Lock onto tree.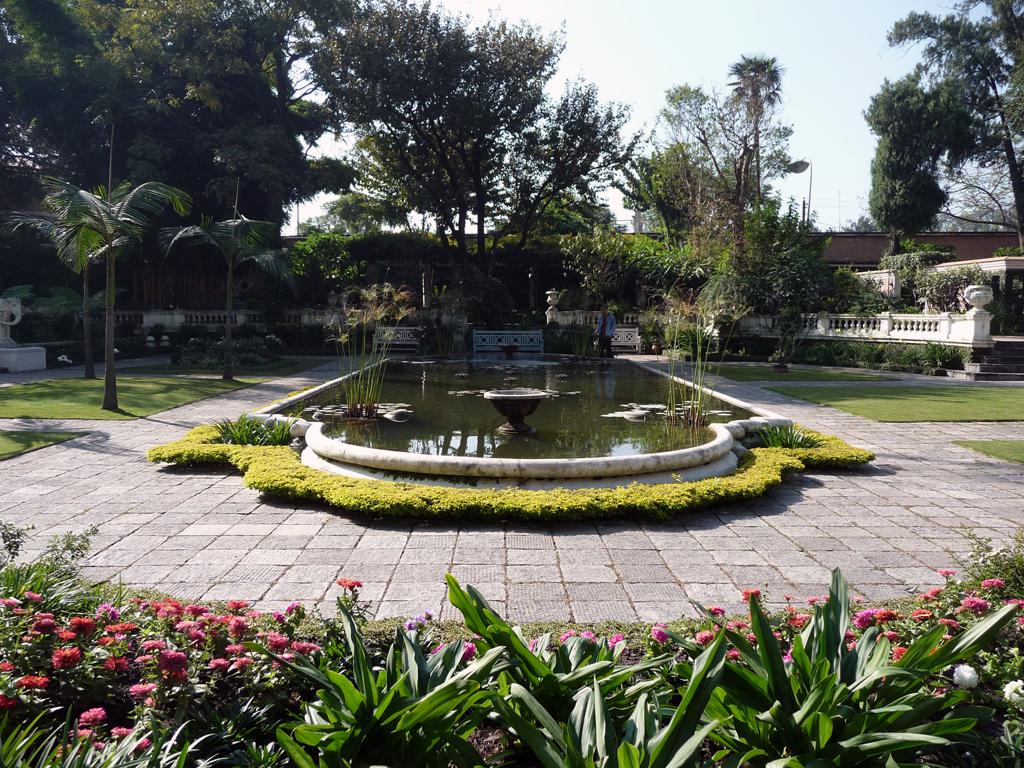
Locked: 698, 192, 903, 316.
